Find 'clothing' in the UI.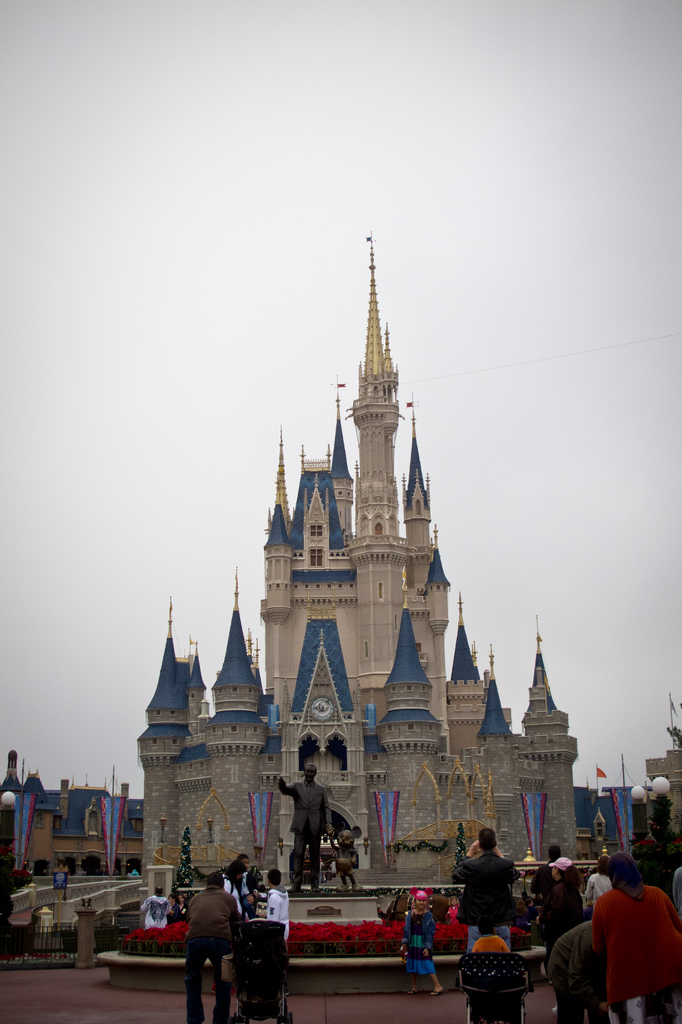
UI element at box=[454, 846, 518, 956].
